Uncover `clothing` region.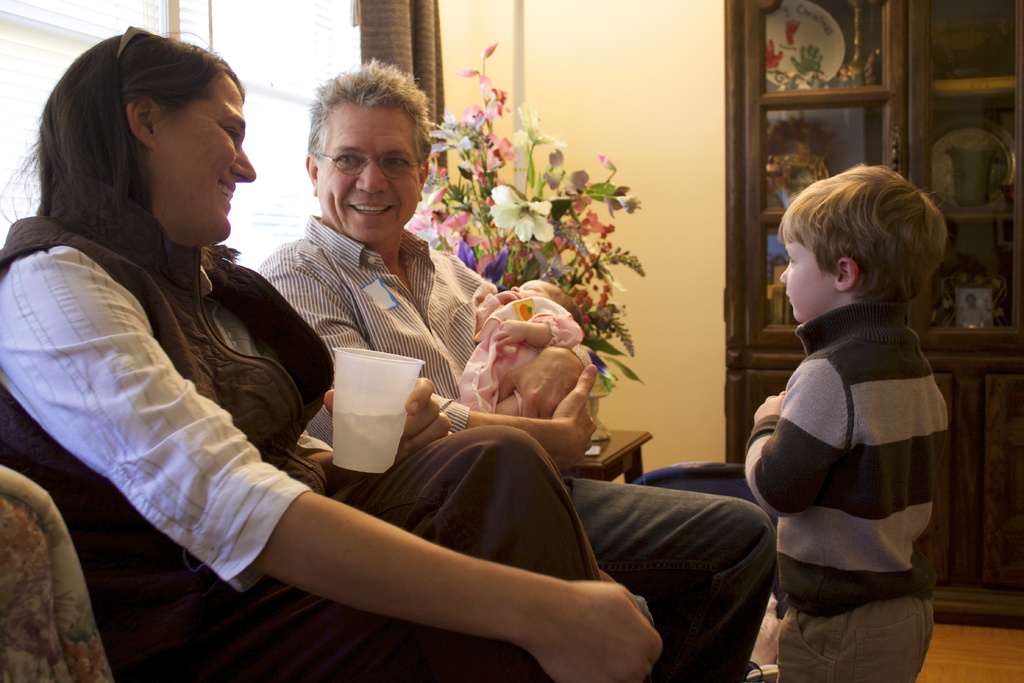
Uncovered: 0, 214, 600, 682.
